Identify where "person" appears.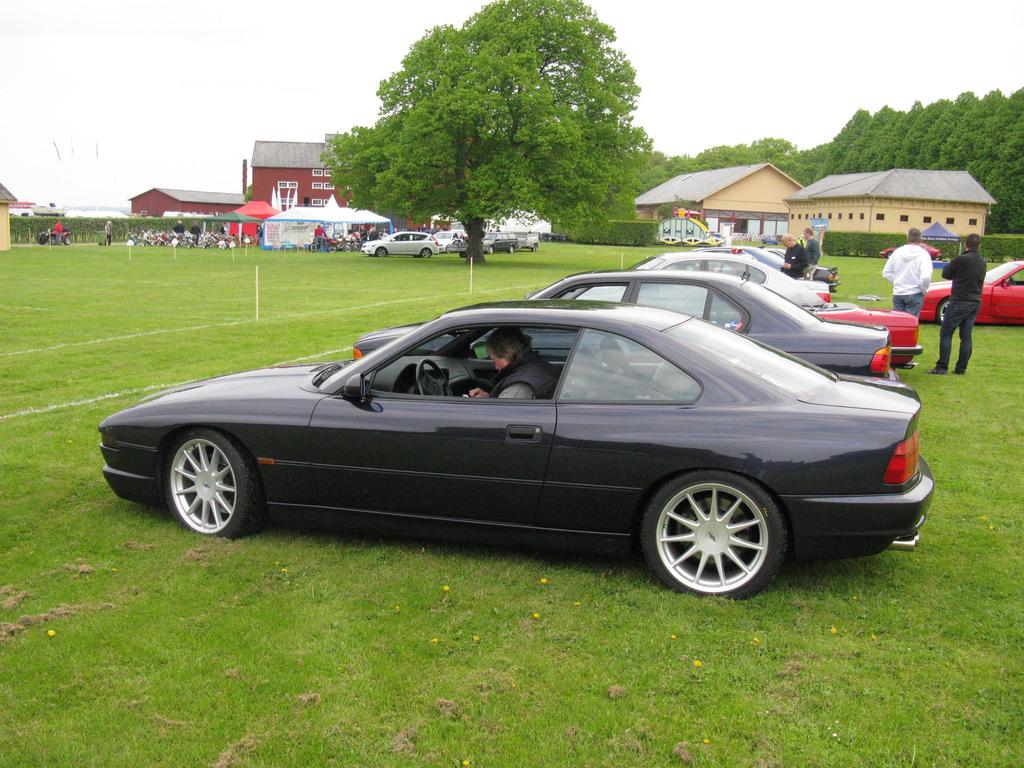
Appears at region(217, 220, 228, 236).
